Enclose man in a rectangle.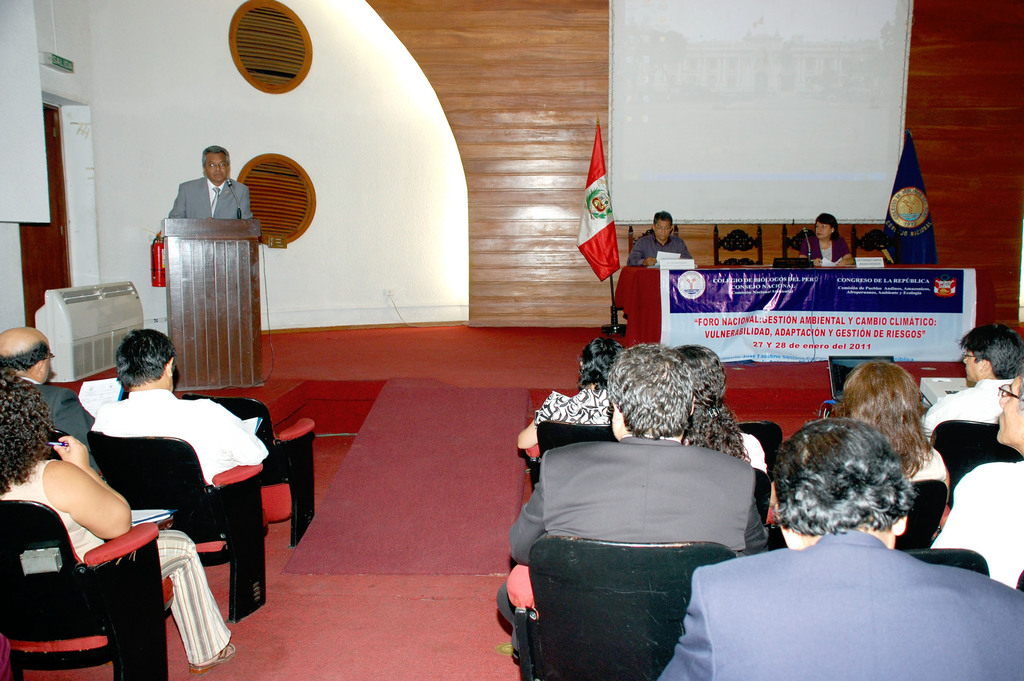
[x1=93, y1=329, x2=269, y2=482].
